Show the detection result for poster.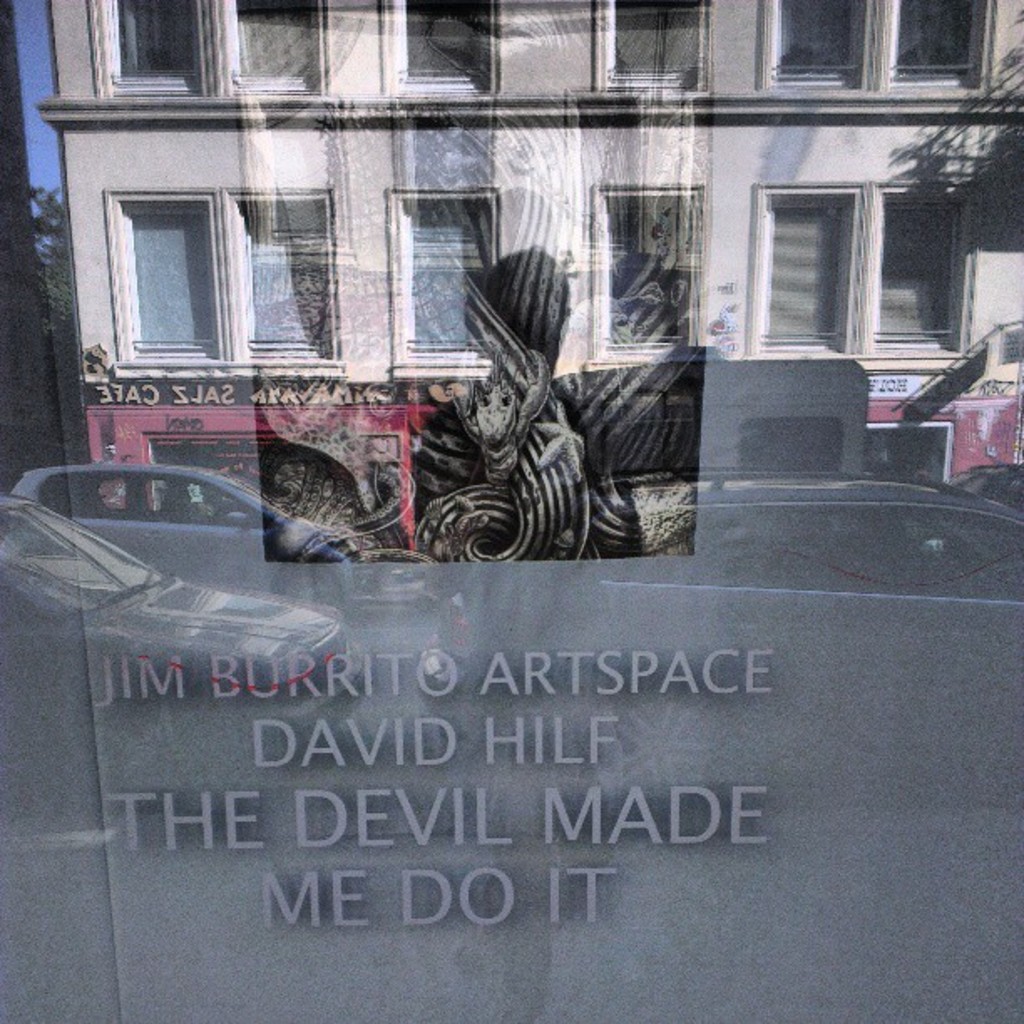
x1=0 y1=0 x2=1022 y2=1022.
